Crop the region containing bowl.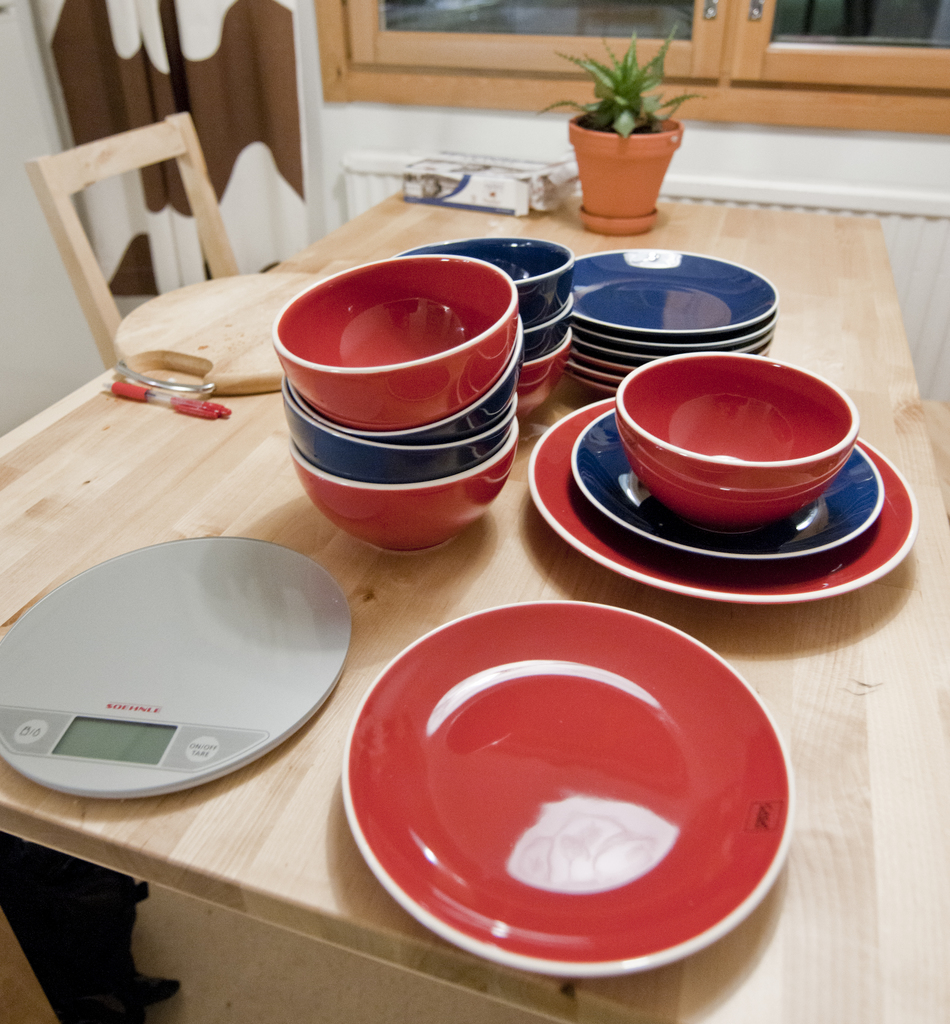
Crop region: 521/296/572/363.
